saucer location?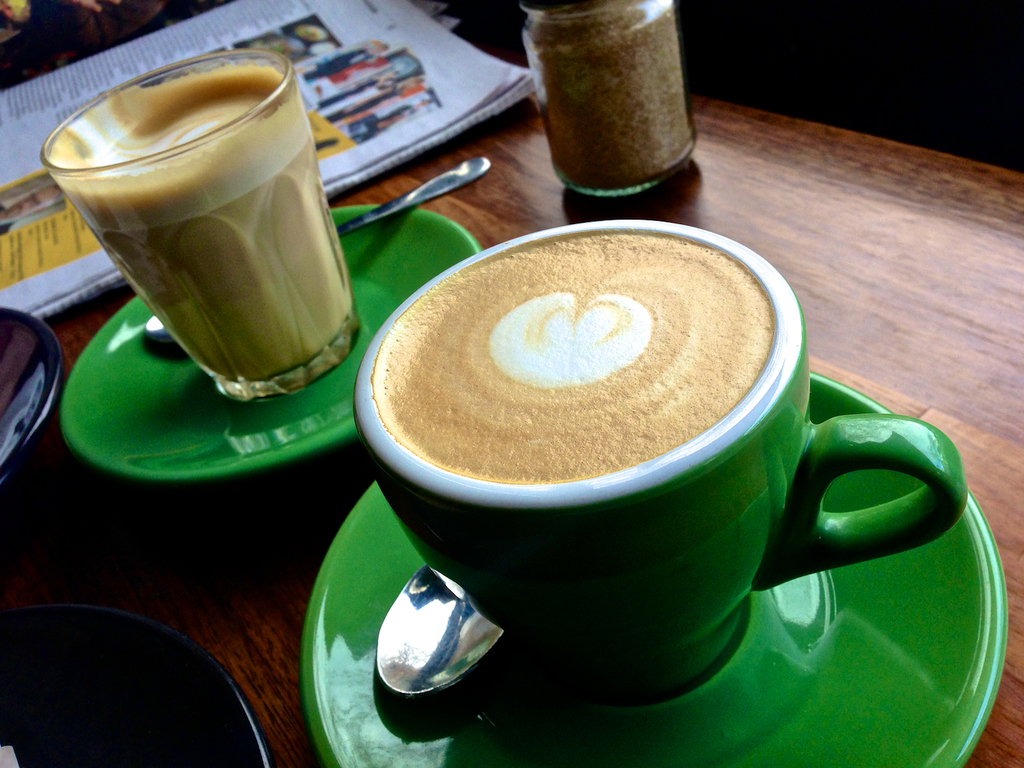
x1=59 y1=207 x2=483 y2=484
